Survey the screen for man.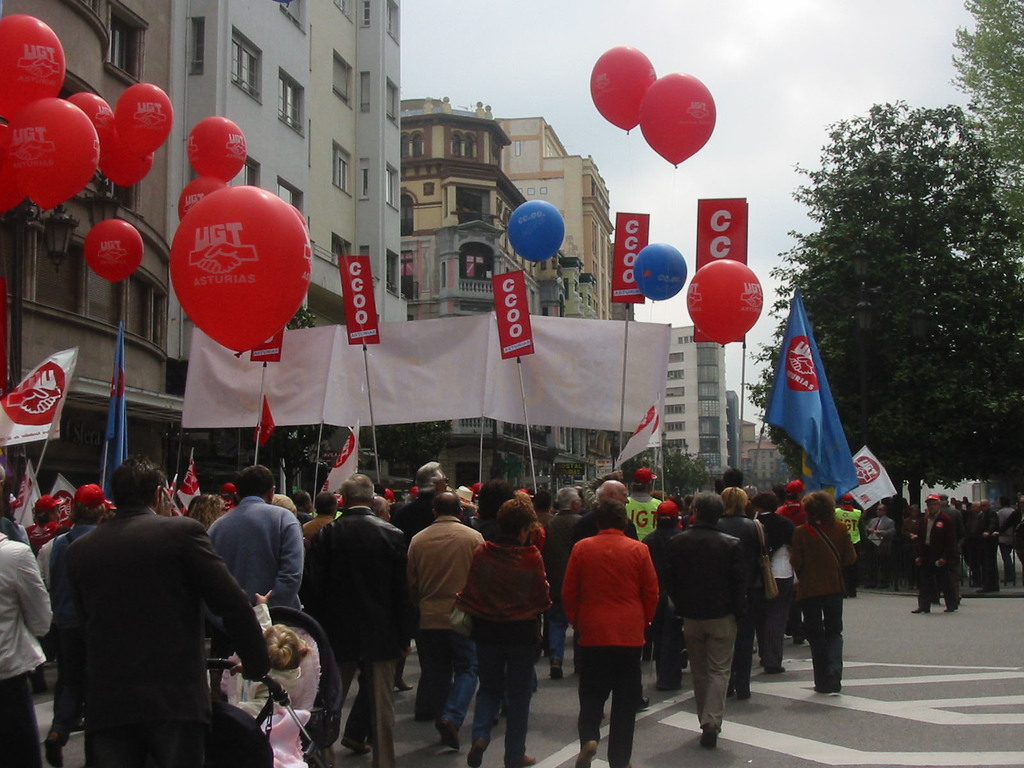
Survey found: left=23, top=493, right=67, bottom=553.
